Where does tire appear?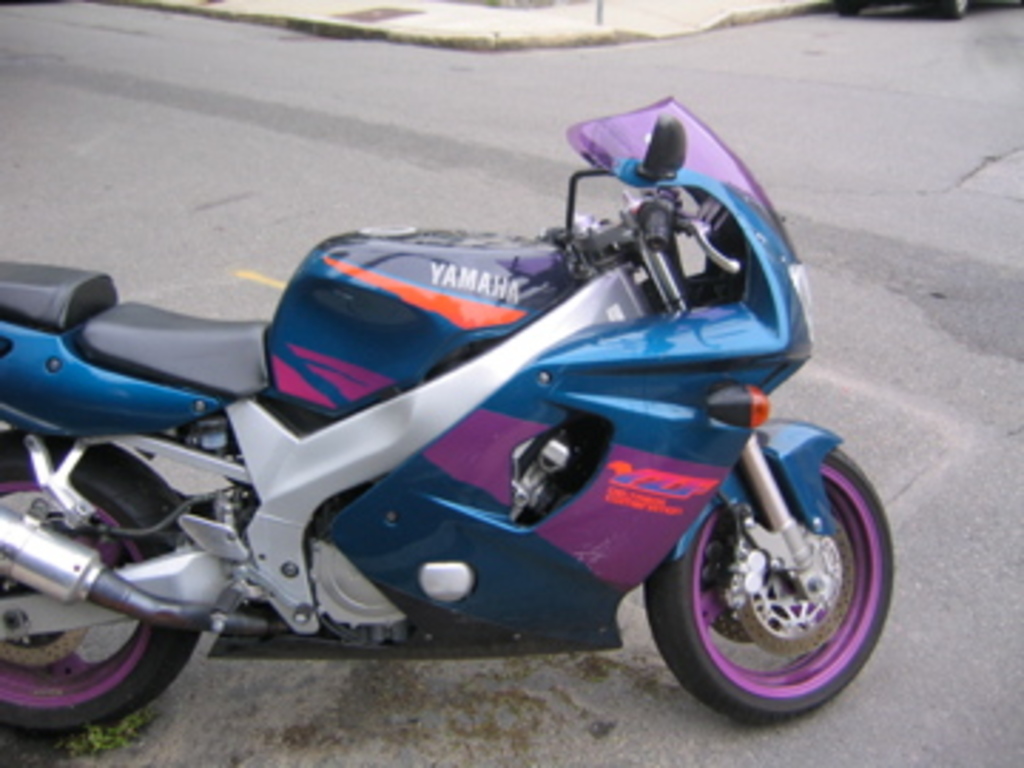
Appears at BBox(924, 0, 984, 20).
